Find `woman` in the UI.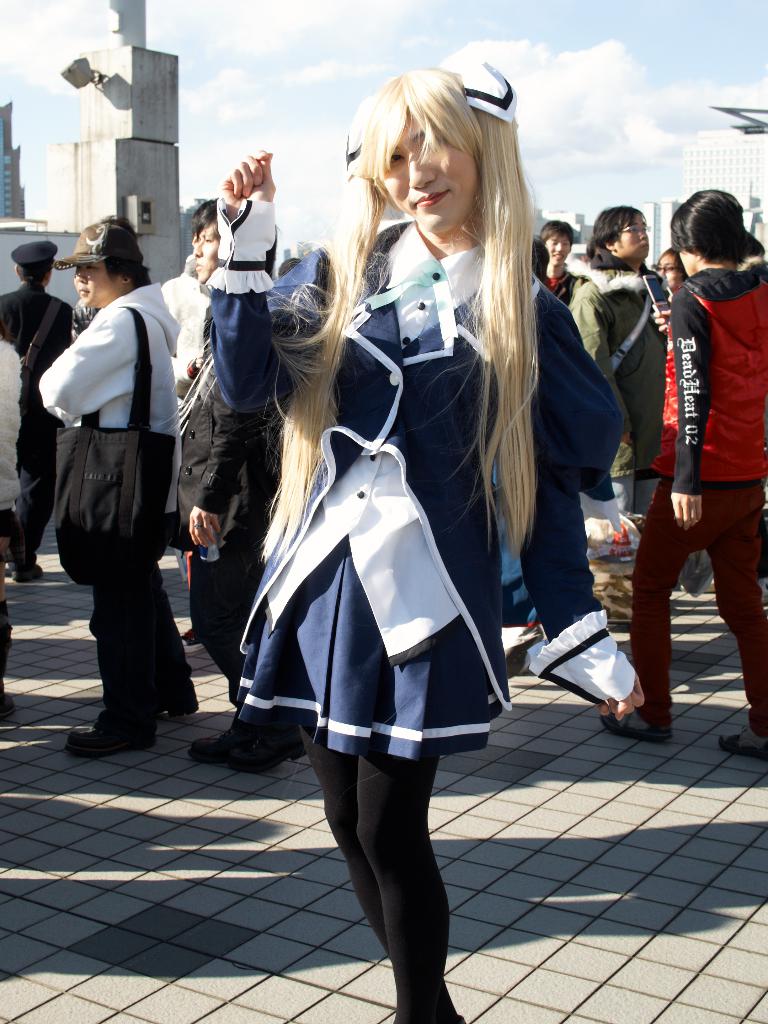
UI element at detection(31, 218, 213, 760).
